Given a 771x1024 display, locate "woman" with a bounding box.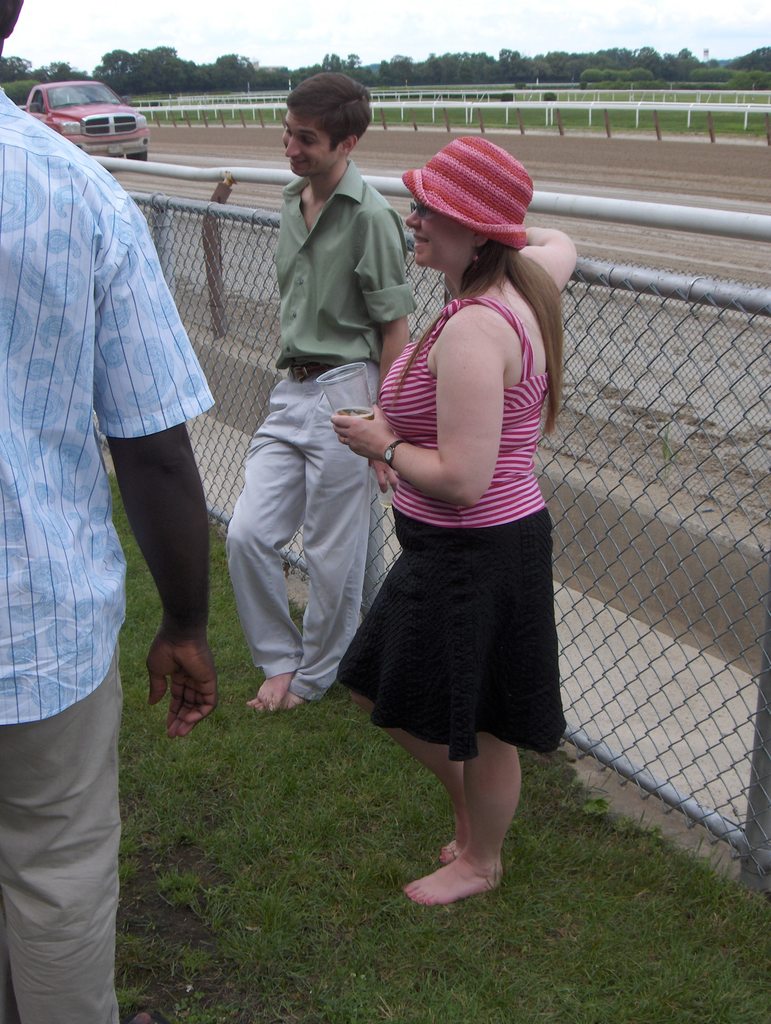
Located: 344, 144, 579, 916.
